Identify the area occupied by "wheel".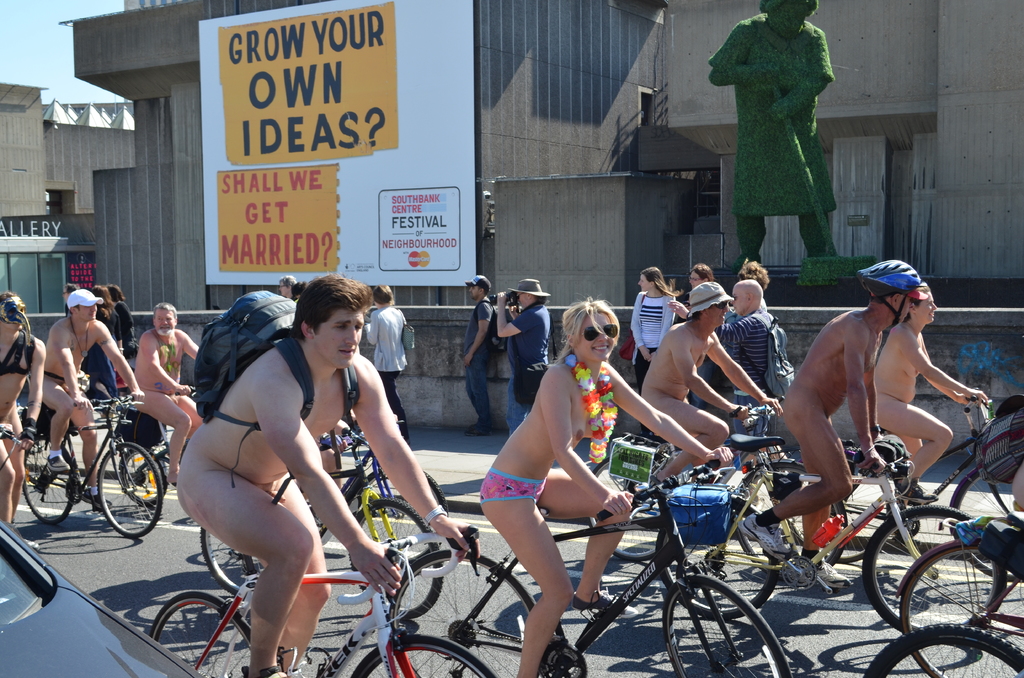
Area: [x1=956, y1=467, x2=1023, y2=583].
